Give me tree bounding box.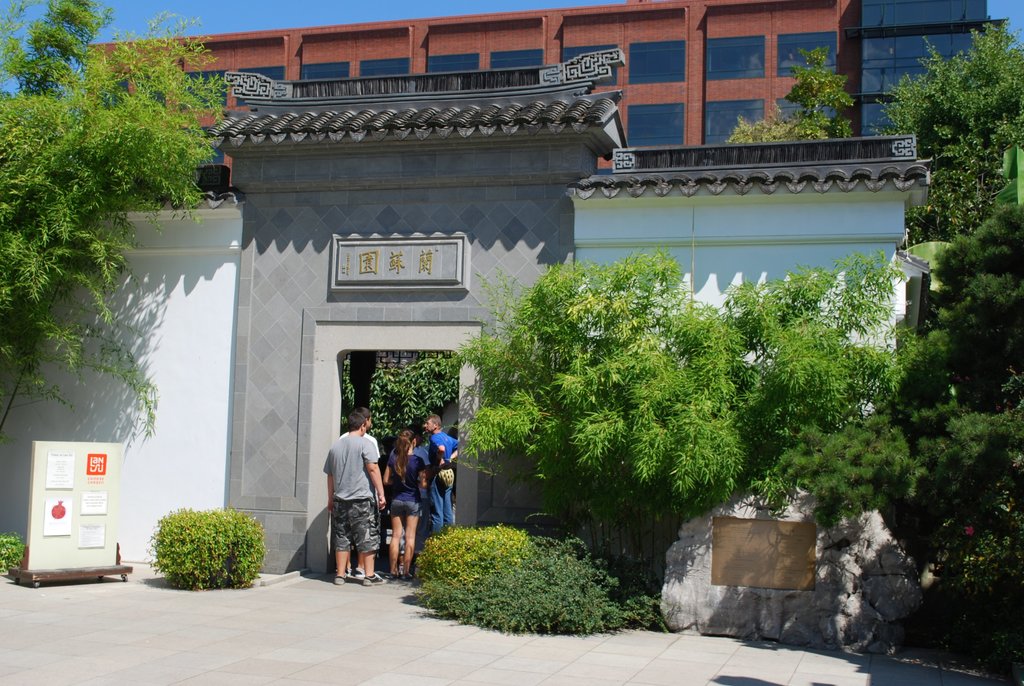
(left=0, top=0, right=237, bottom=442).
